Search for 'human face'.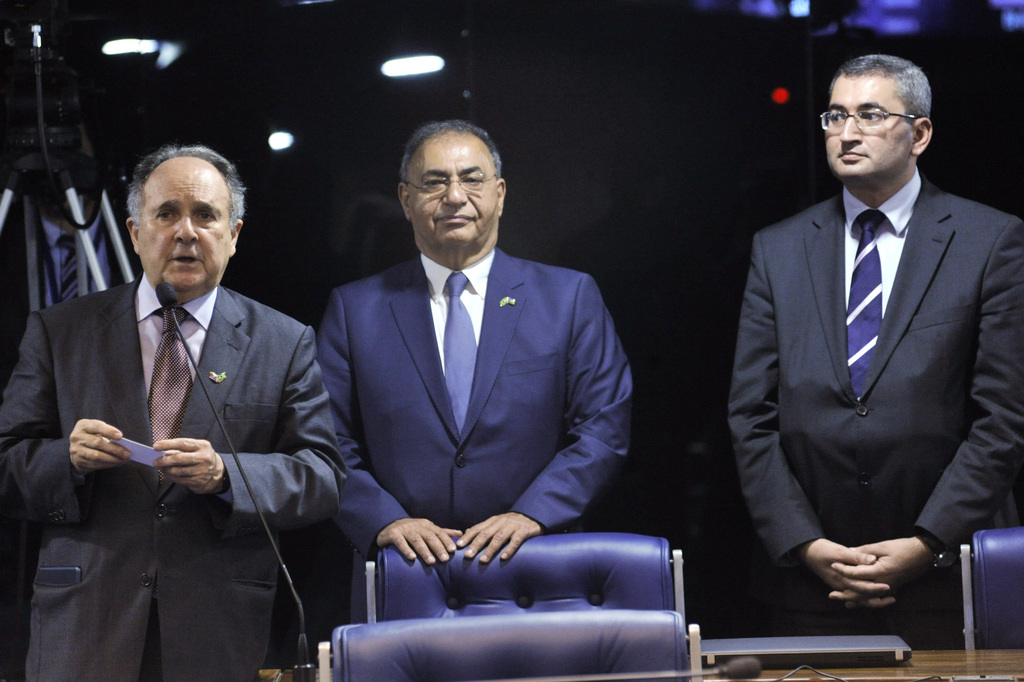
Found at bbox(137, 157, 229, 297).
